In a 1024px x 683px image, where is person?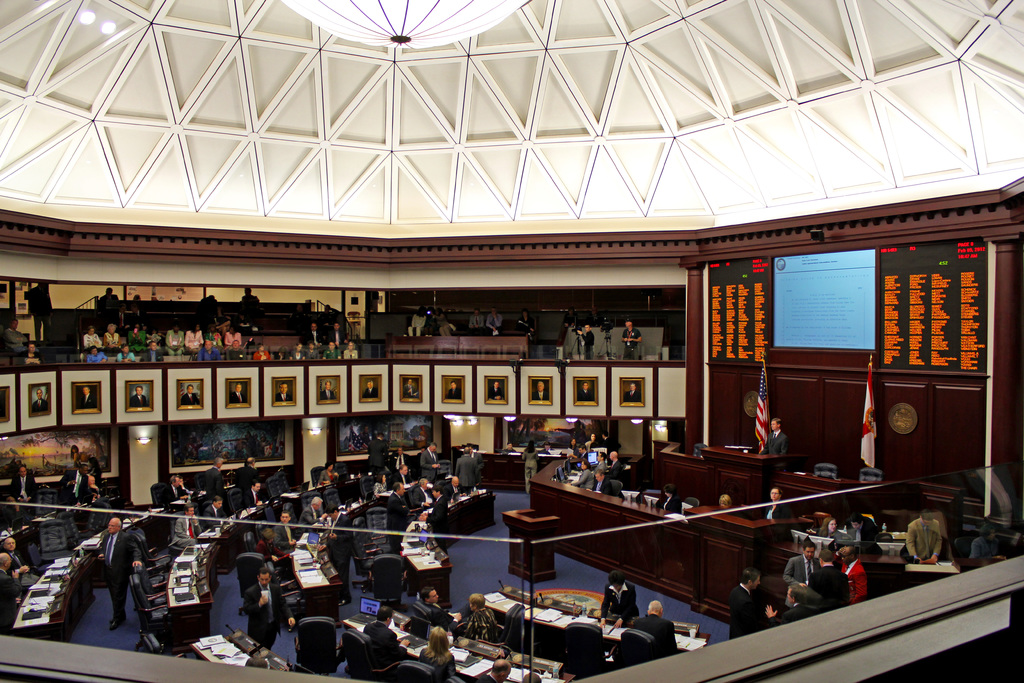
region(578, 382, 595, 400).
